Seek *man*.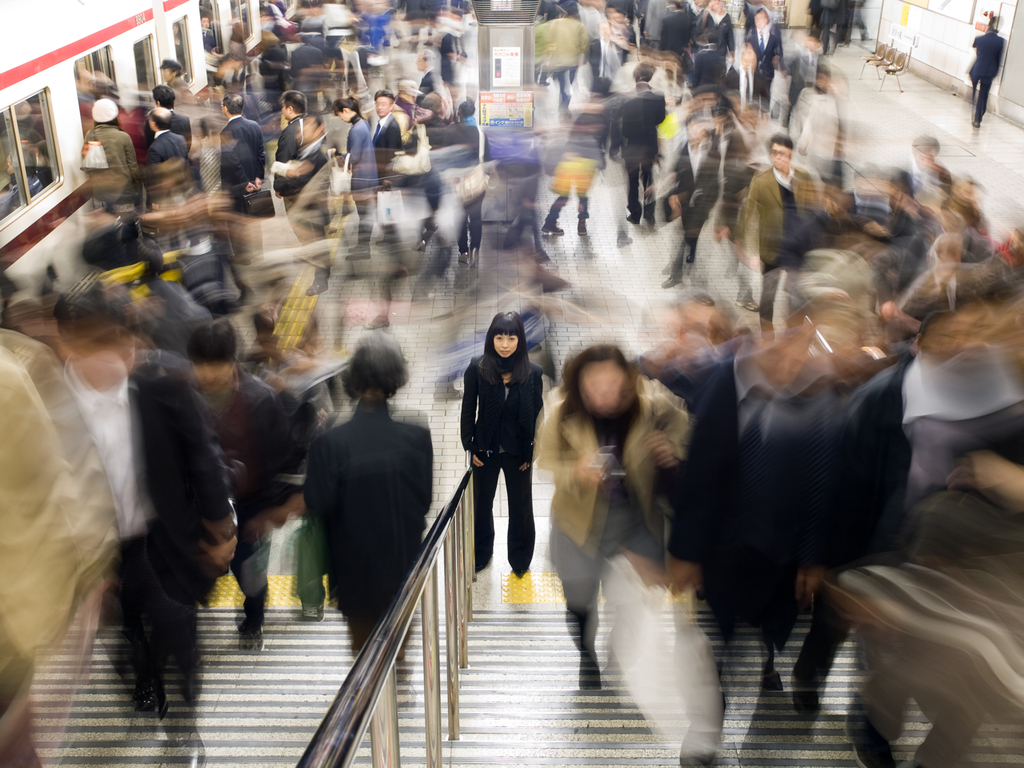
222,93,267,264.
